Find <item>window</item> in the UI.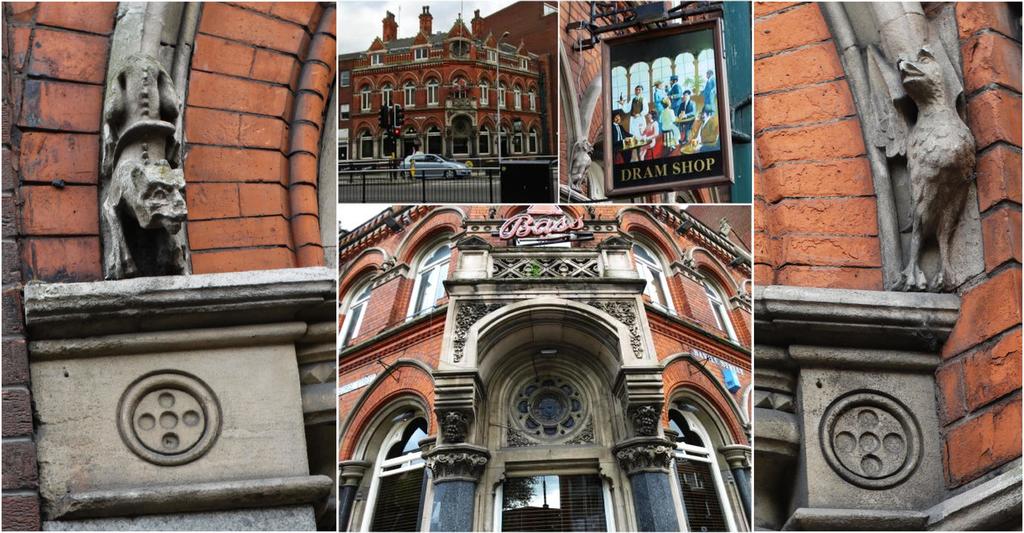
UI element at bbox=[401, 129, 417, 160].
